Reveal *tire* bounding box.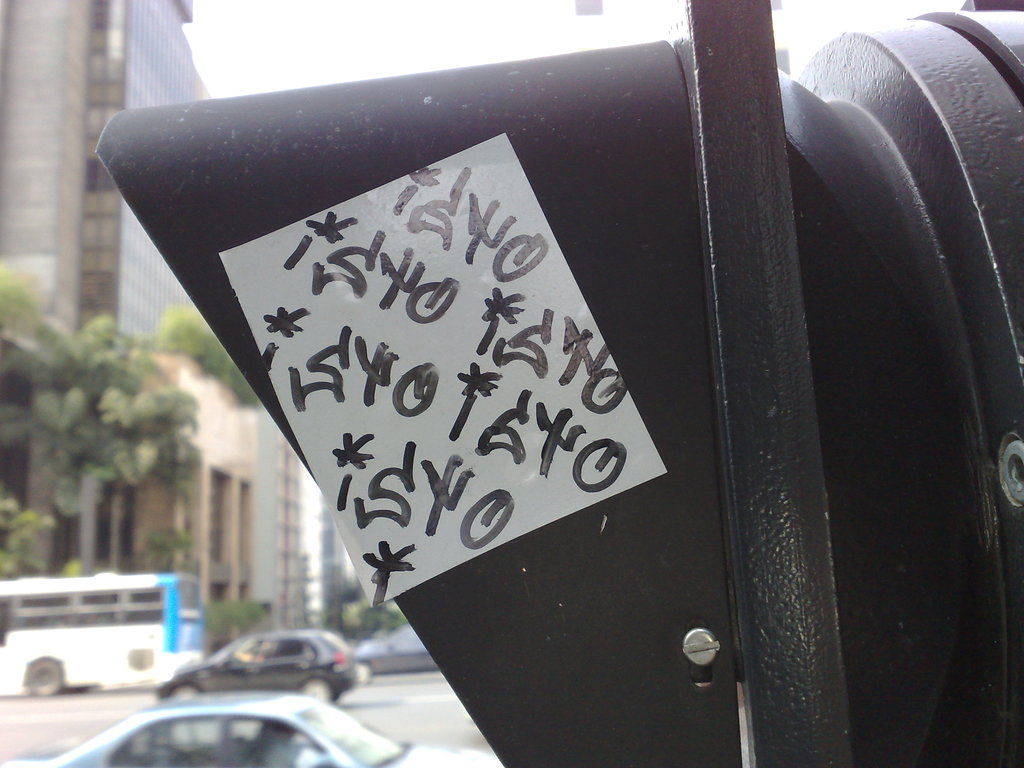
Revealed: 163, 683, 207, 701.
